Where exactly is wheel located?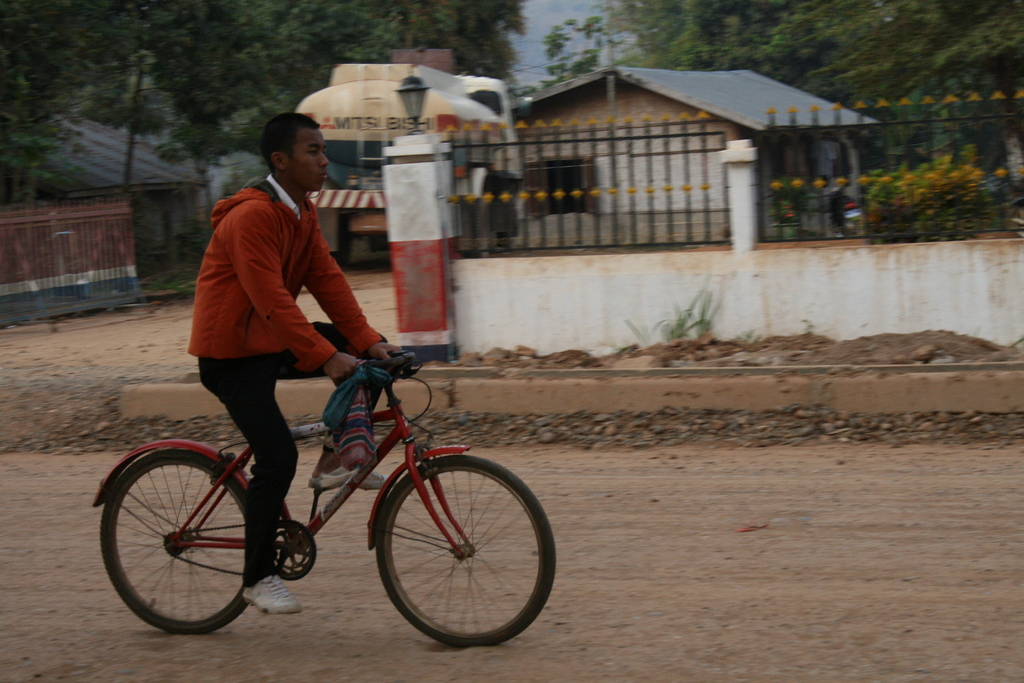
Its bounding box is {"x1": 106, "y1": 443, "x2": 258, "y2": 637}.
